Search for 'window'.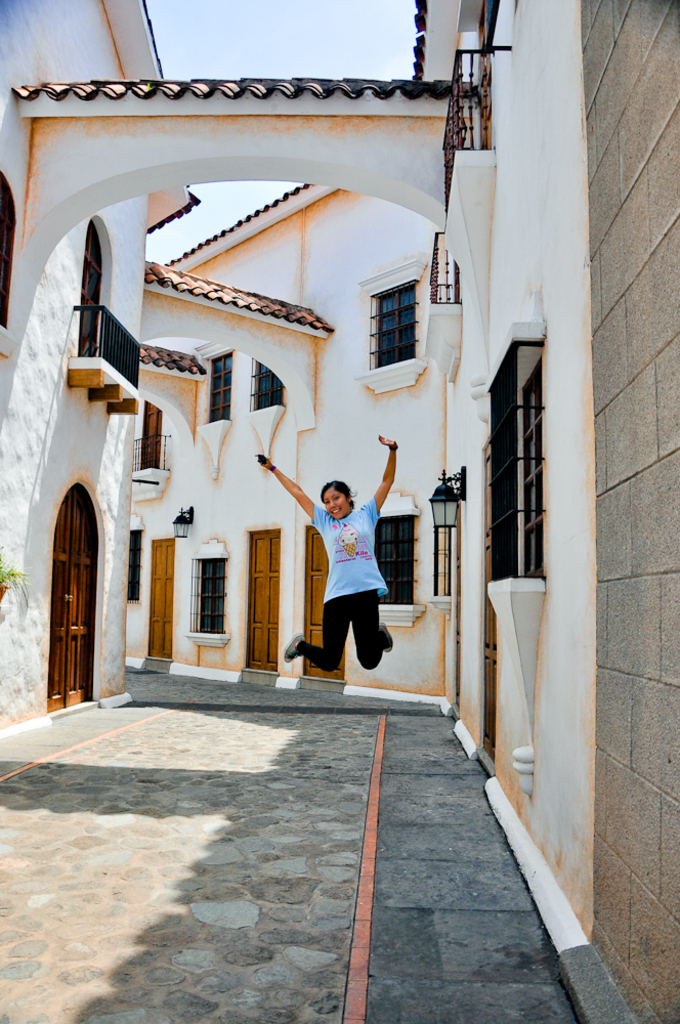
Found at [x1=243, y1=350, x2=288, y2=418].
